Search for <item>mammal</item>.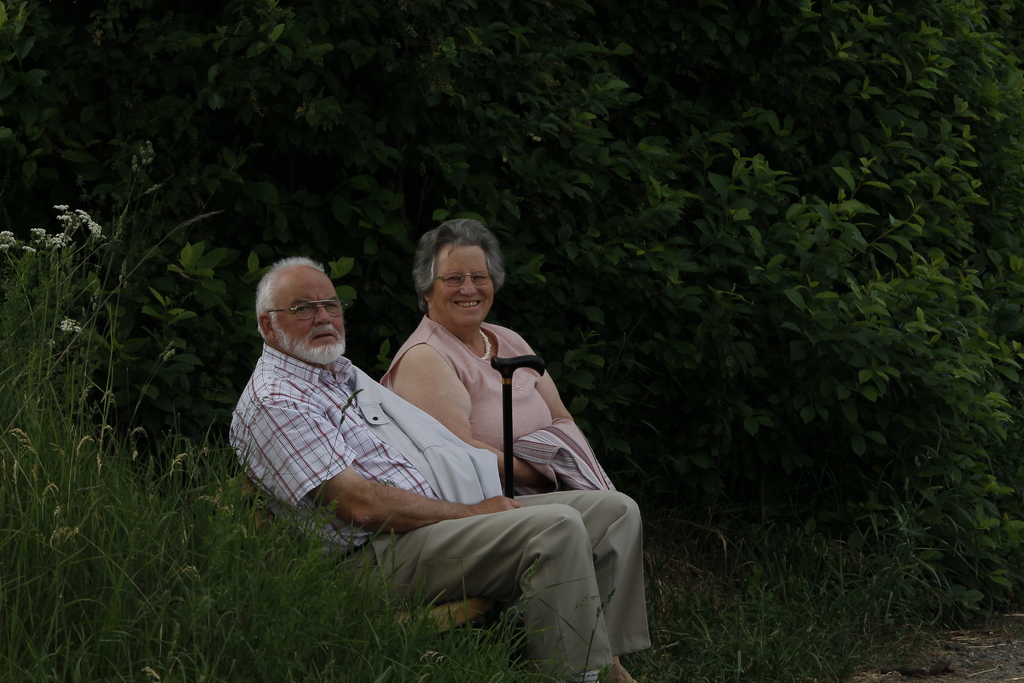
Found at 380/217/618/502.
